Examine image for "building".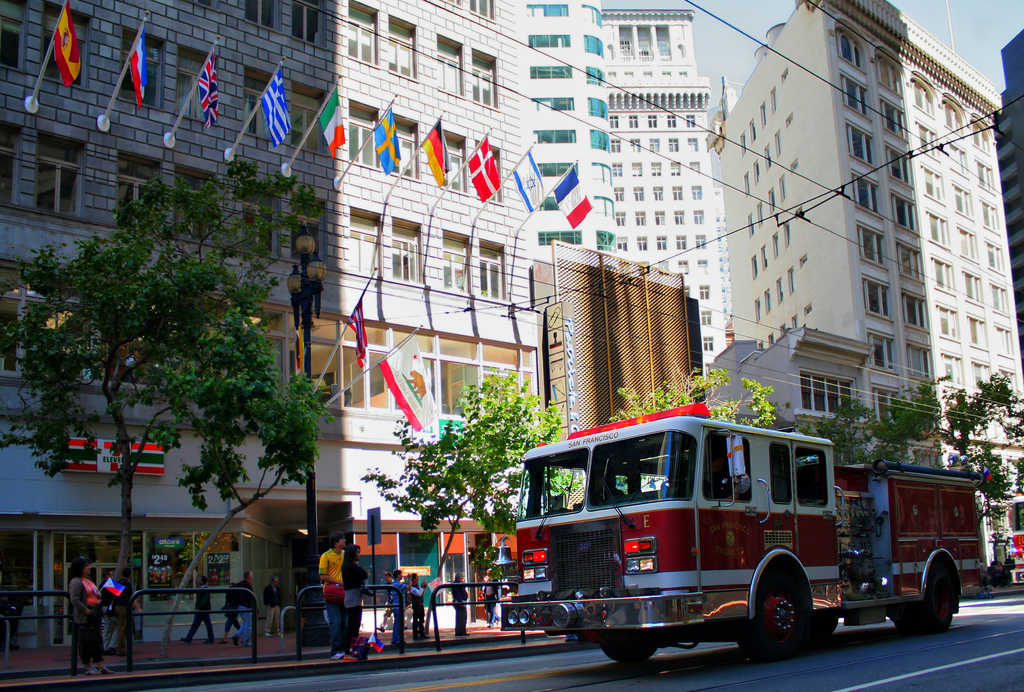
Examination result: [0,0,547,652].
